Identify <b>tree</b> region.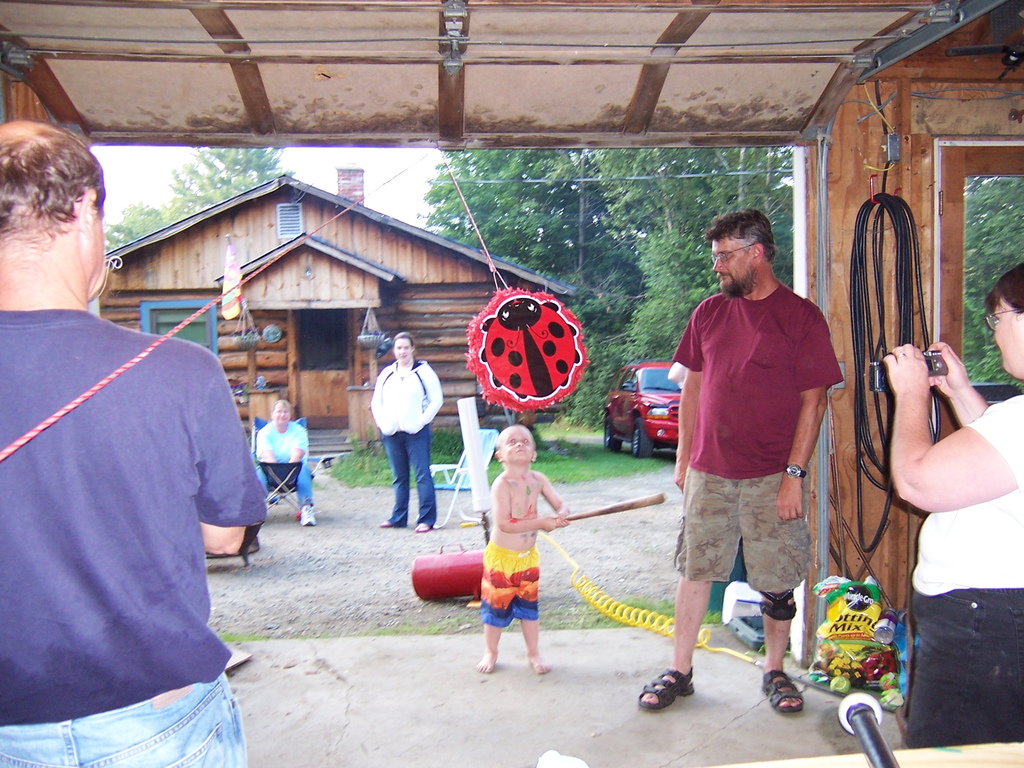
Region: box=[104, 150, 289, 245].
